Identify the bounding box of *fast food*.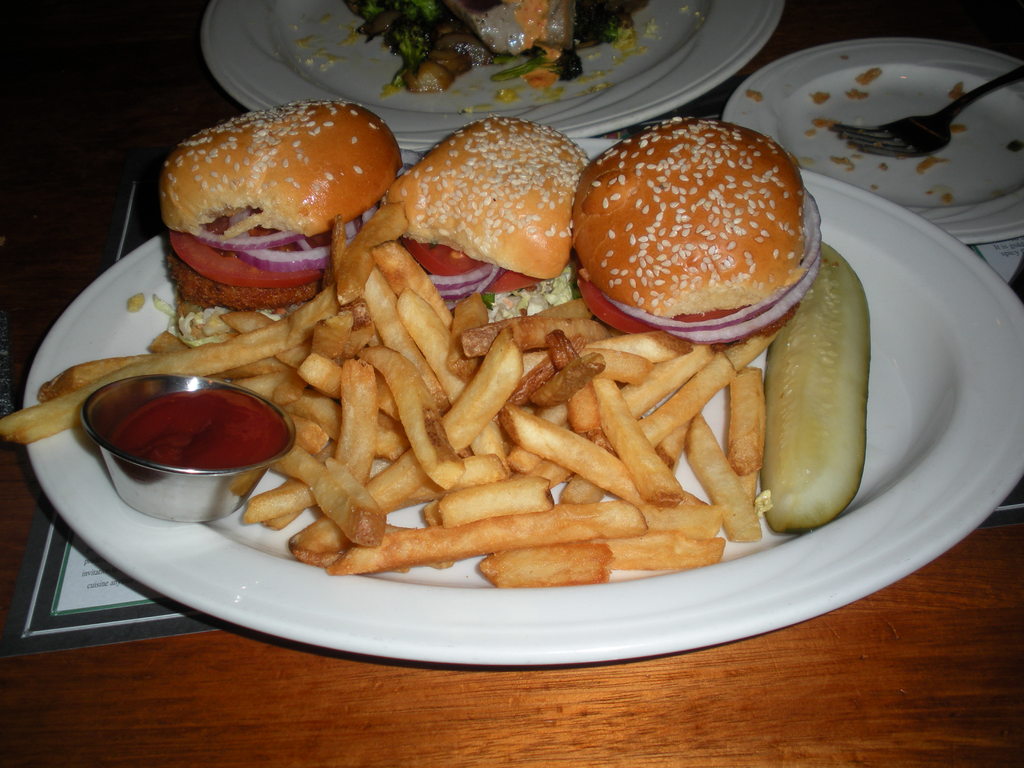
(x1=0, y1=100, x2=773, y2=589).
